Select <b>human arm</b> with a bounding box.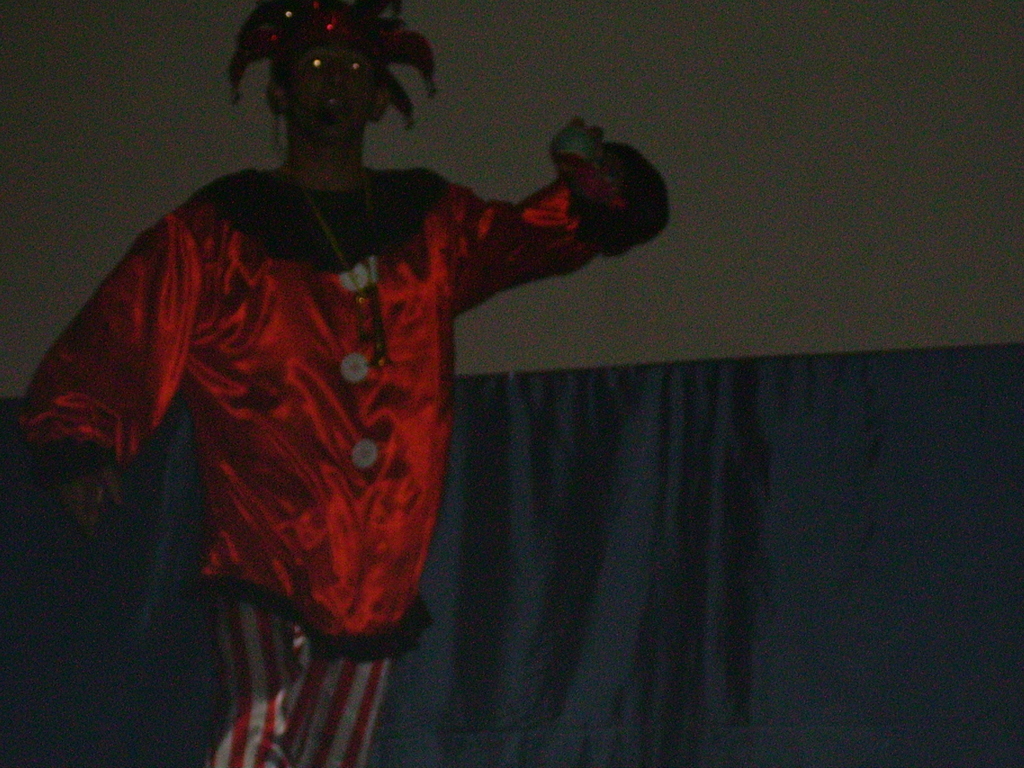
{"left": 13, "top": 220, "right": 198, "bottom": 531}.
